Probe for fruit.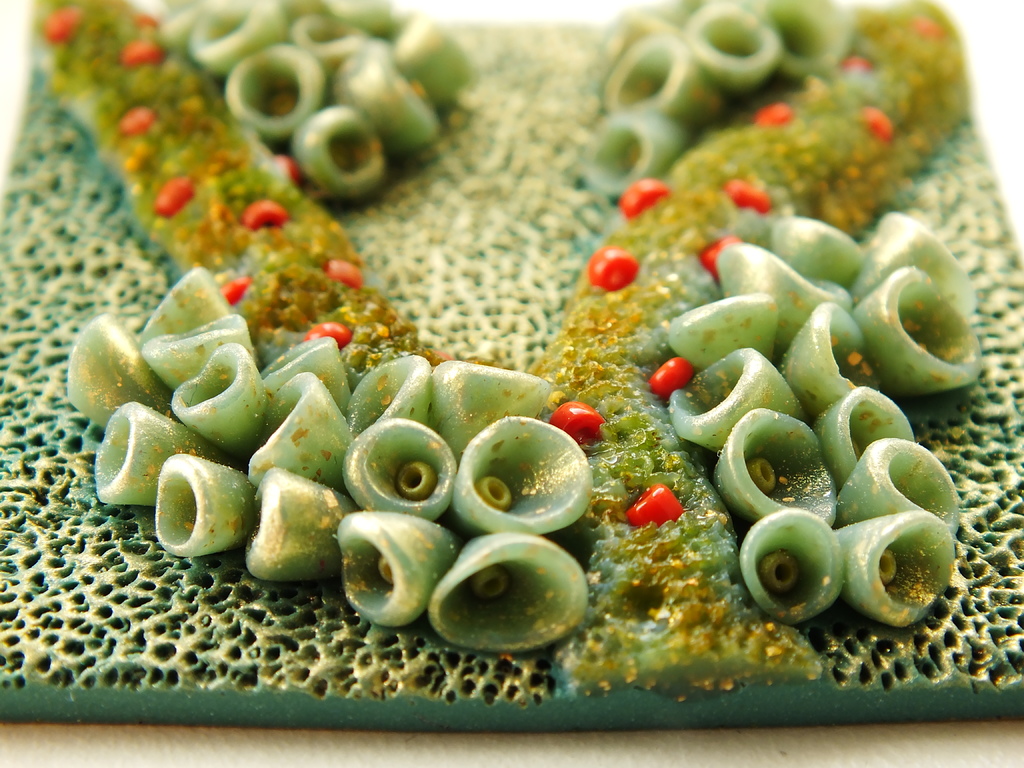
Probe result: box=[861, 106, 893, 135].
